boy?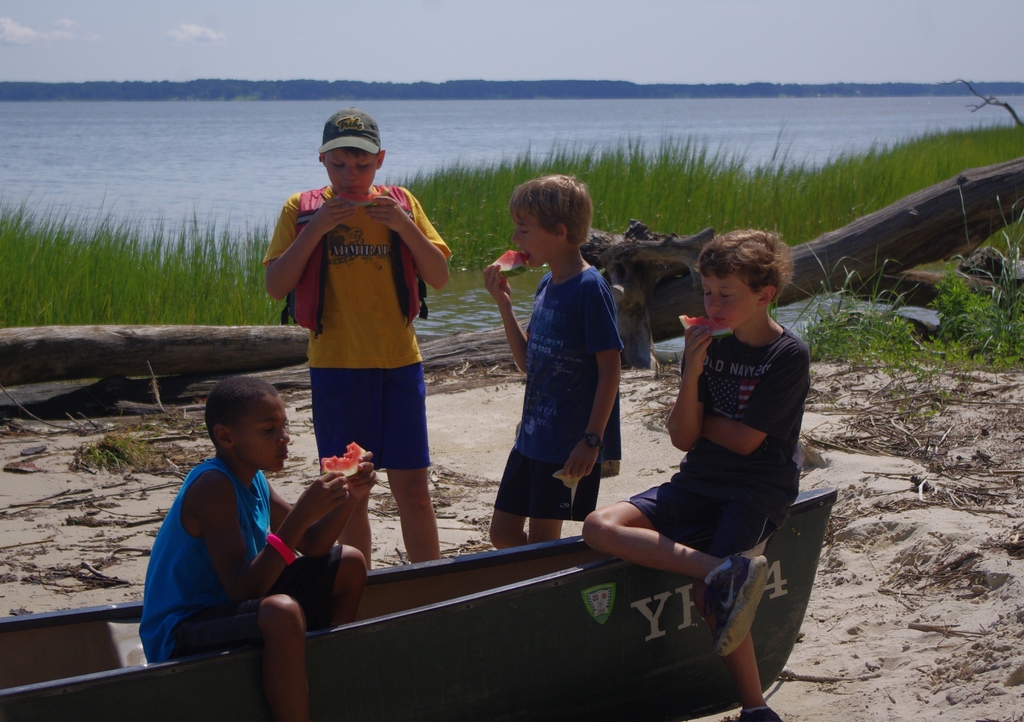
pyautogui.locateOnScreen(263, 108, 456, 571)
